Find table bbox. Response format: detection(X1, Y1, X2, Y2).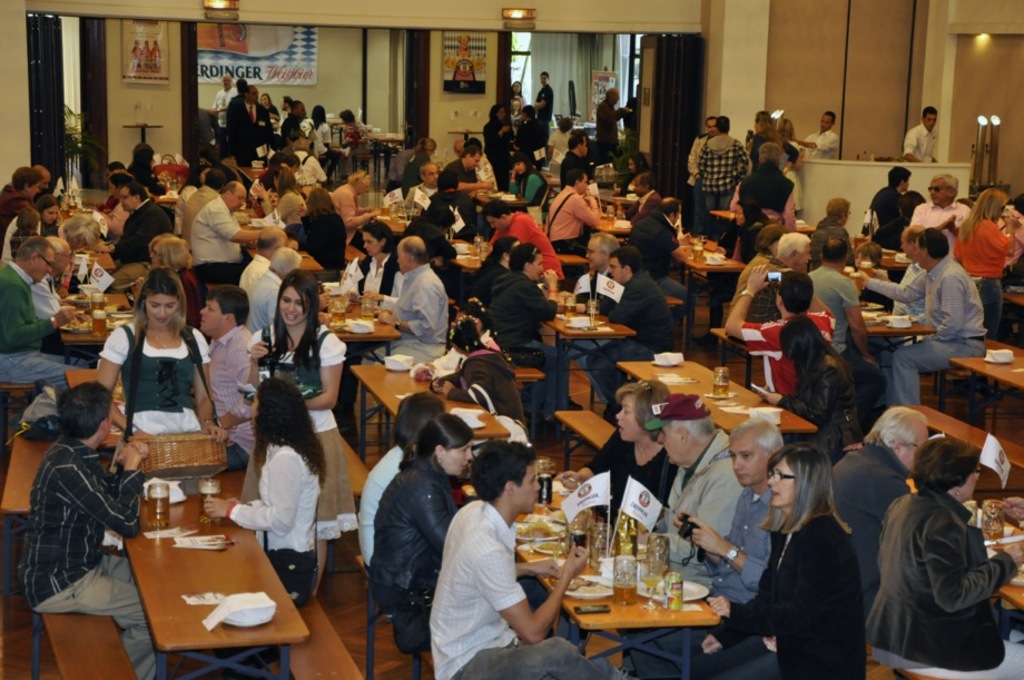
detection(247, 235, 325, 277).
